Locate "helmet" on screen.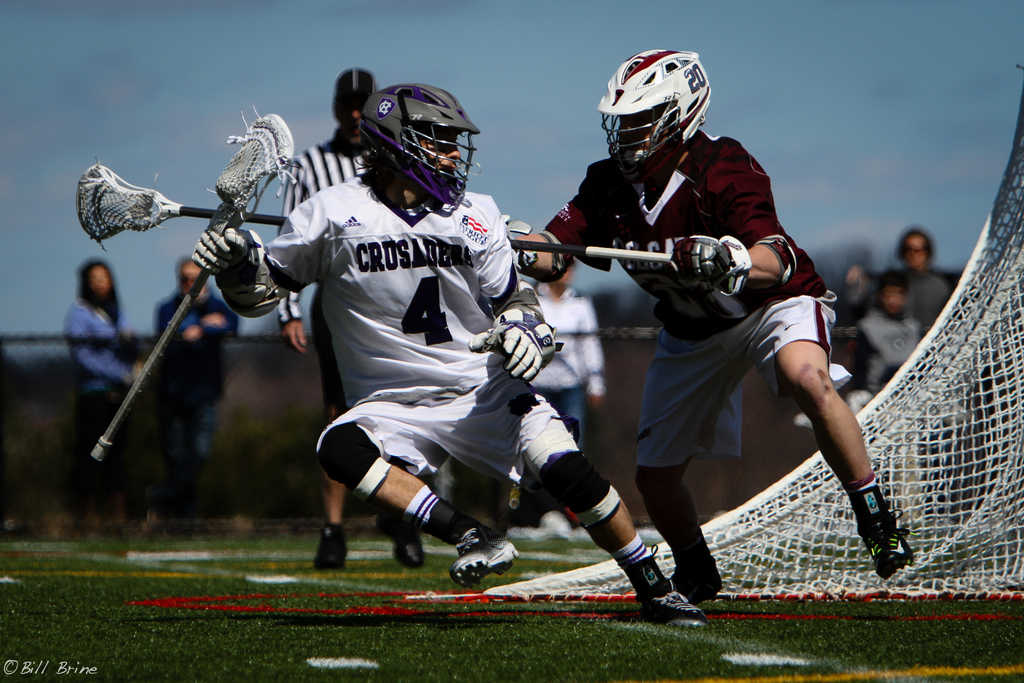
On screen at [x1=359, y1=83, x2=479, y2=213].
